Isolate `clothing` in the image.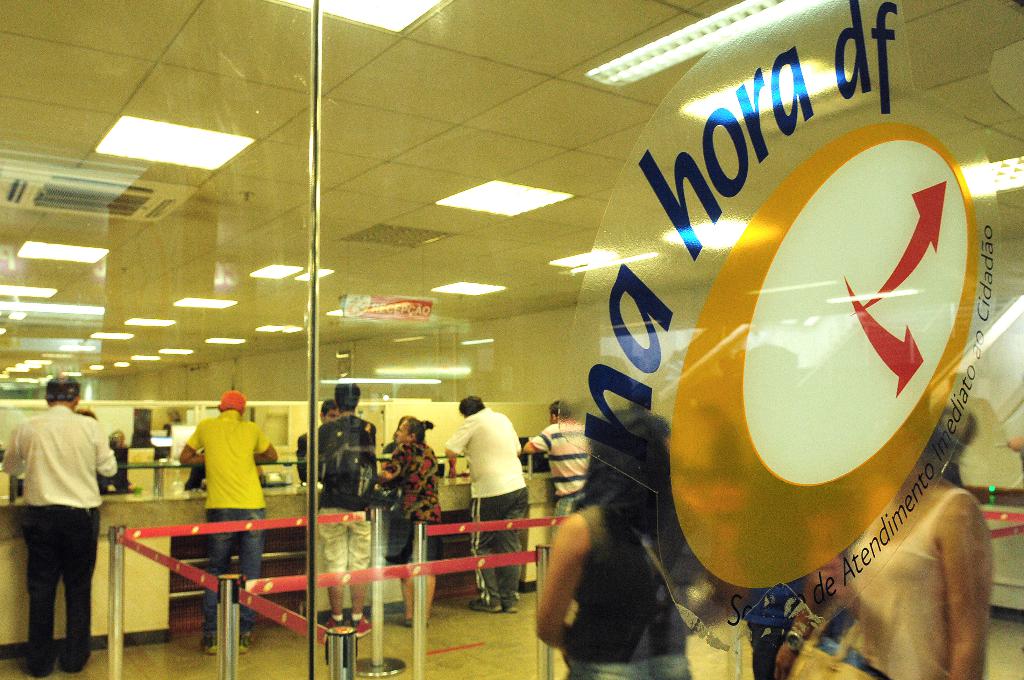
Isolated region: region(525, 416, 589, 548).
